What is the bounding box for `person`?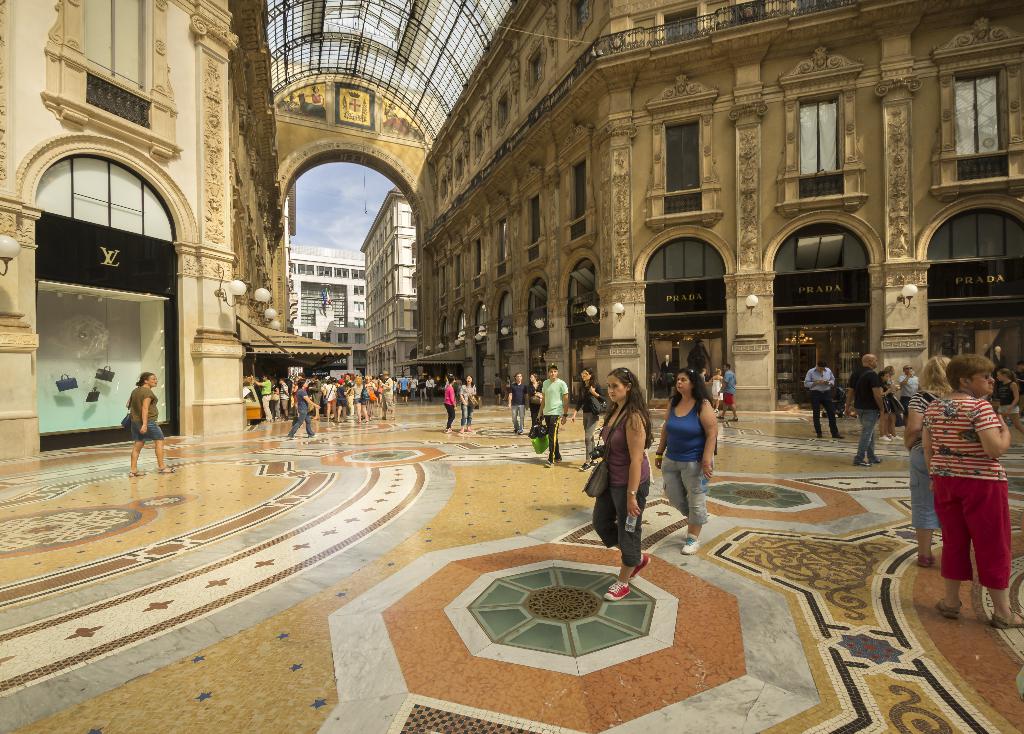
bbox=(493, 376, 502, 403).
